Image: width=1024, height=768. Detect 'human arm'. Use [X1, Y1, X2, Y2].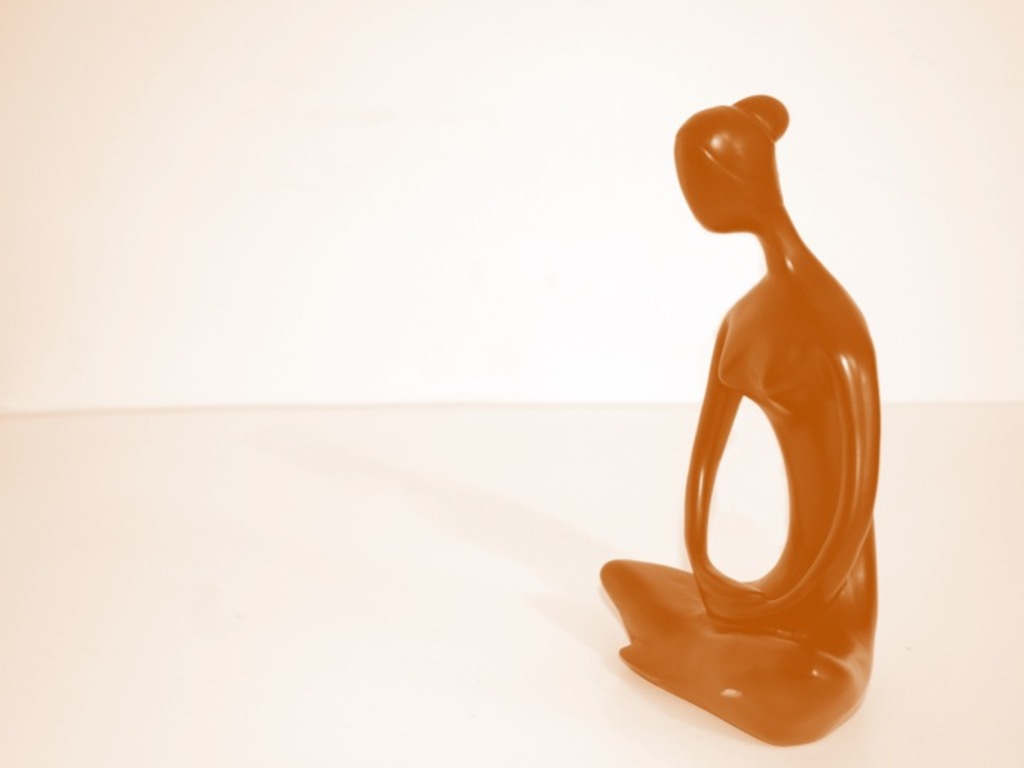
[680, 314, 765, 612].
